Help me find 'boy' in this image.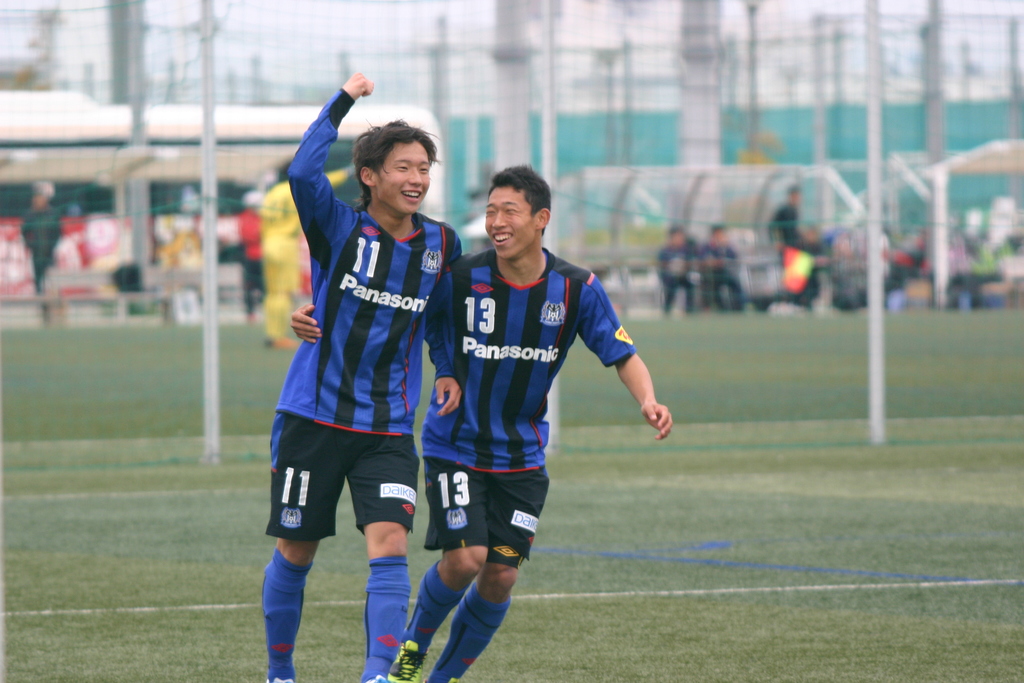
Found it: box=[294, 167, 675, 682].
